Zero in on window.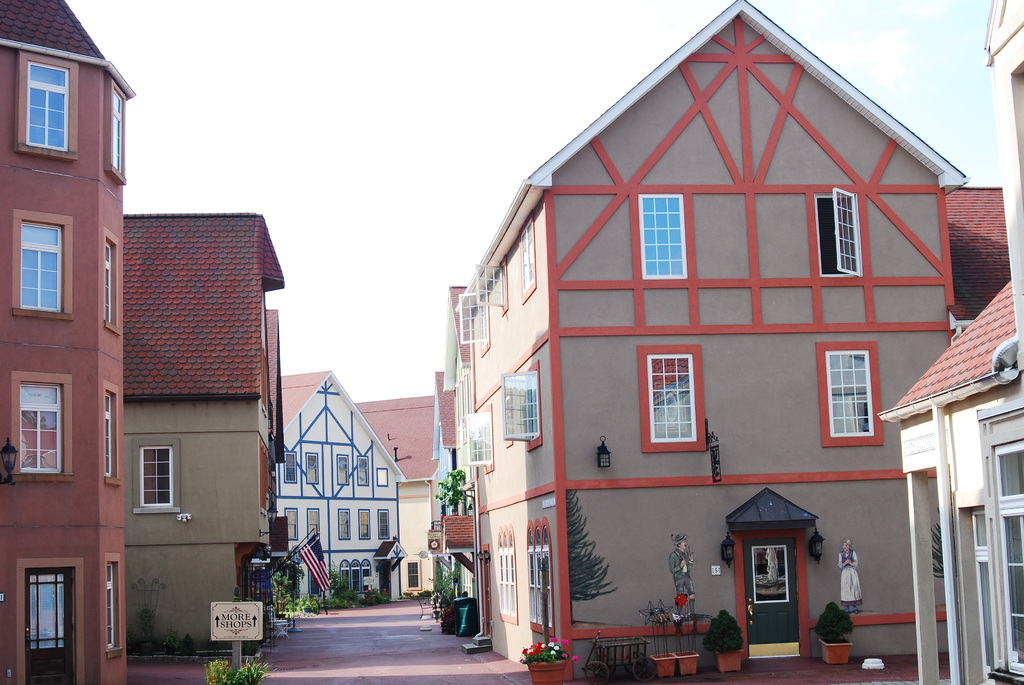
Zeroed in: (left=456, top=297, right=486, bottom=350).
